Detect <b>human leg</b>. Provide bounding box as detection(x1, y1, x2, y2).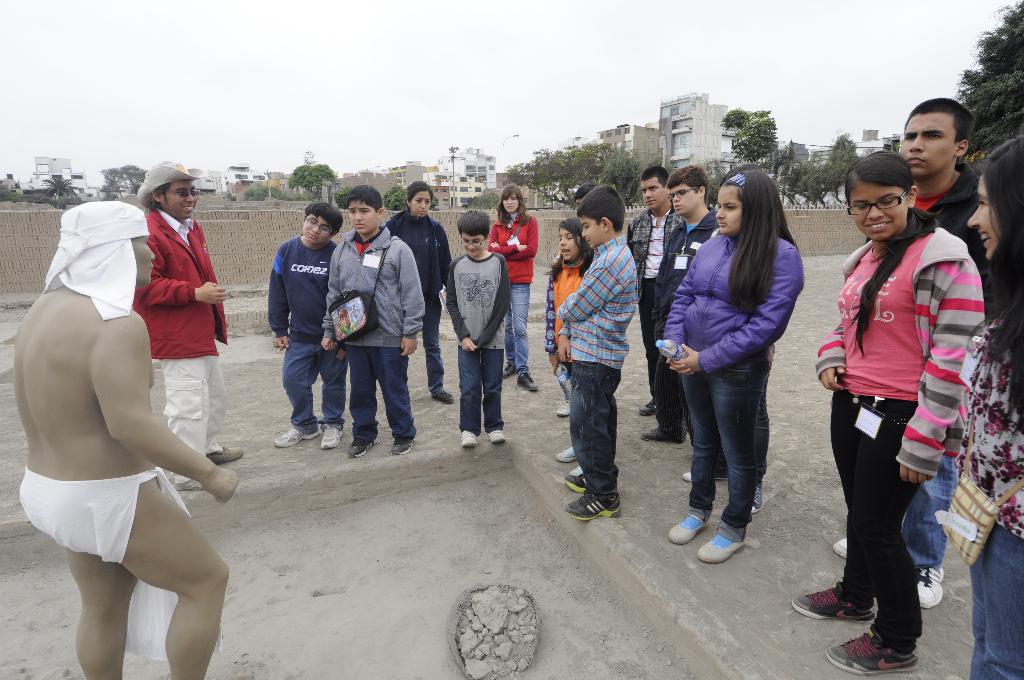
detection(706, 339, 771, 558).
